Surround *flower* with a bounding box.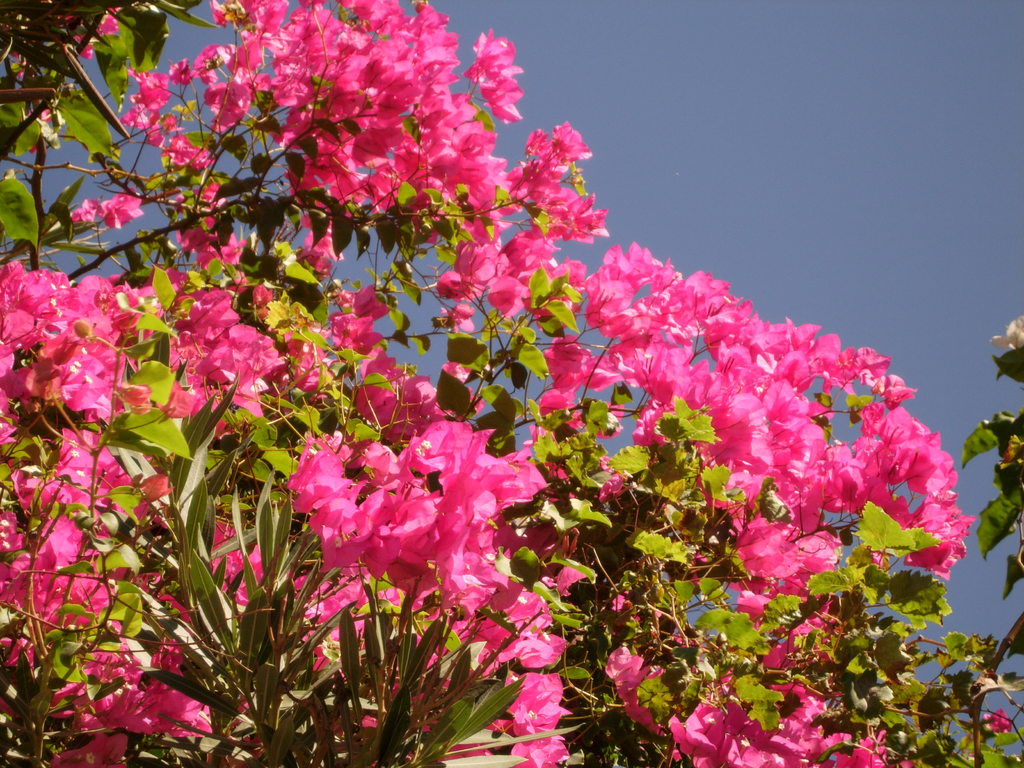
box=[448, 22, 529, 114].
